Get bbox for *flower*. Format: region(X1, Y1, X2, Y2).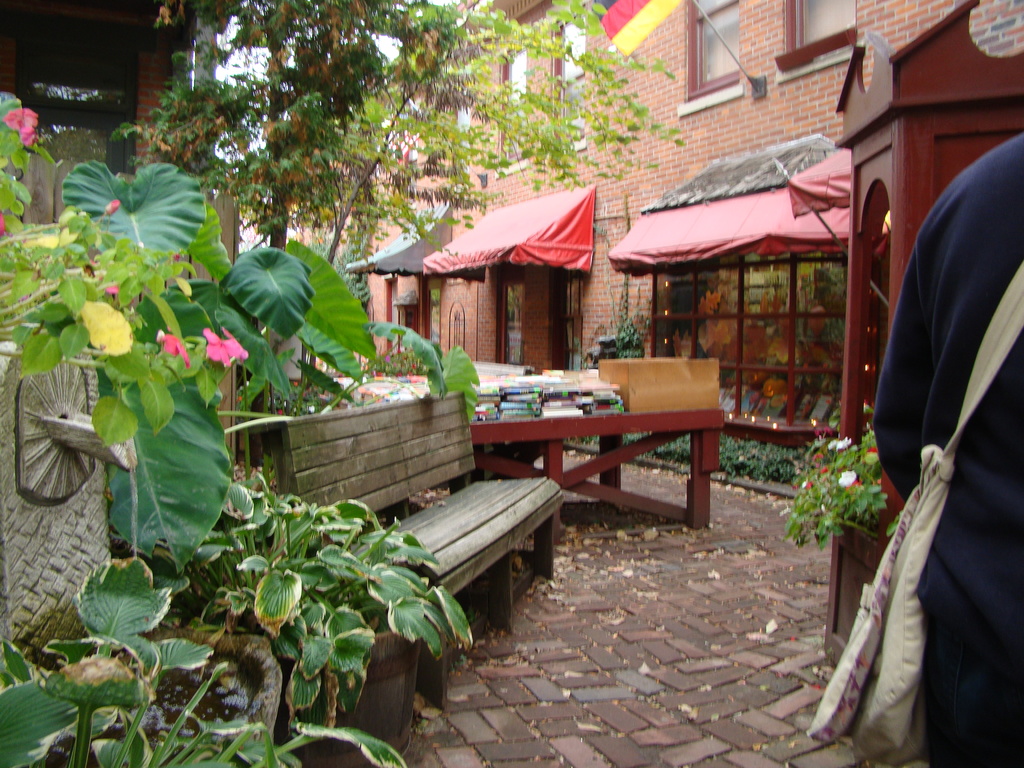
region(789, 476, 801, 492).
